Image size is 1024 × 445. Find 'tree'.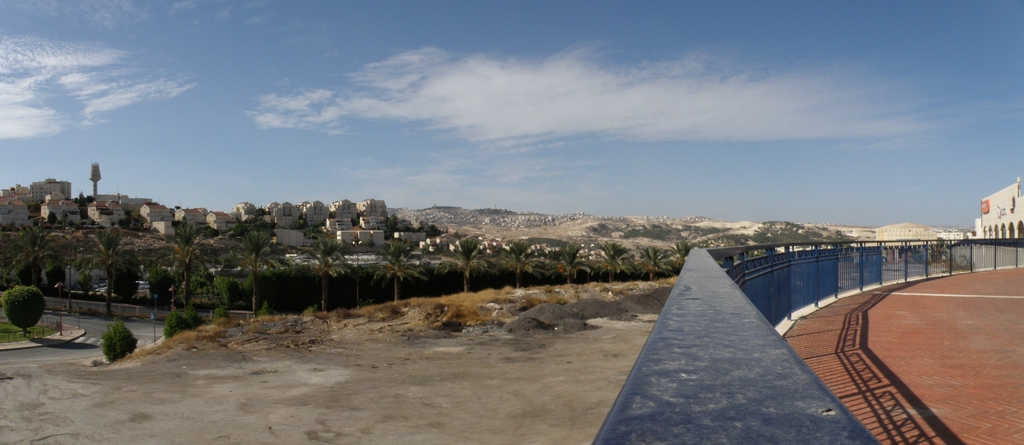
crop(74, 225, 133, 323).
